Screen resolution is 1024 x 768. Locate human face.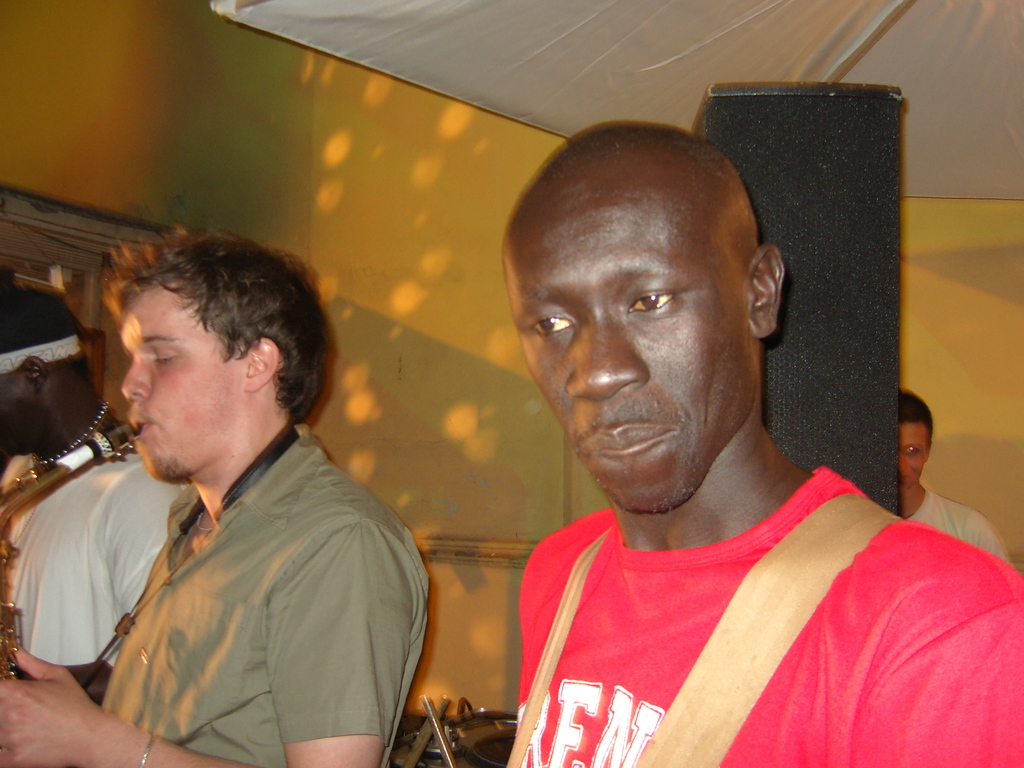
x1=497, y1=192, x2=751, y2=514.
